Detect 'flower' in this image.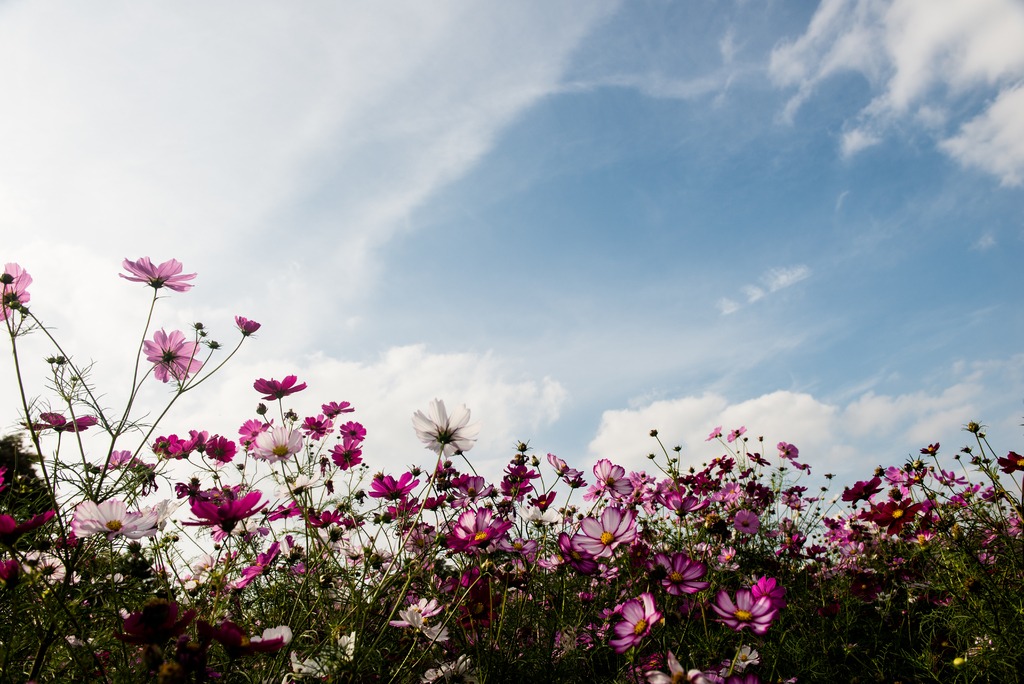
Detection: x1=993 y1=448 x2=1023 y2=478.
